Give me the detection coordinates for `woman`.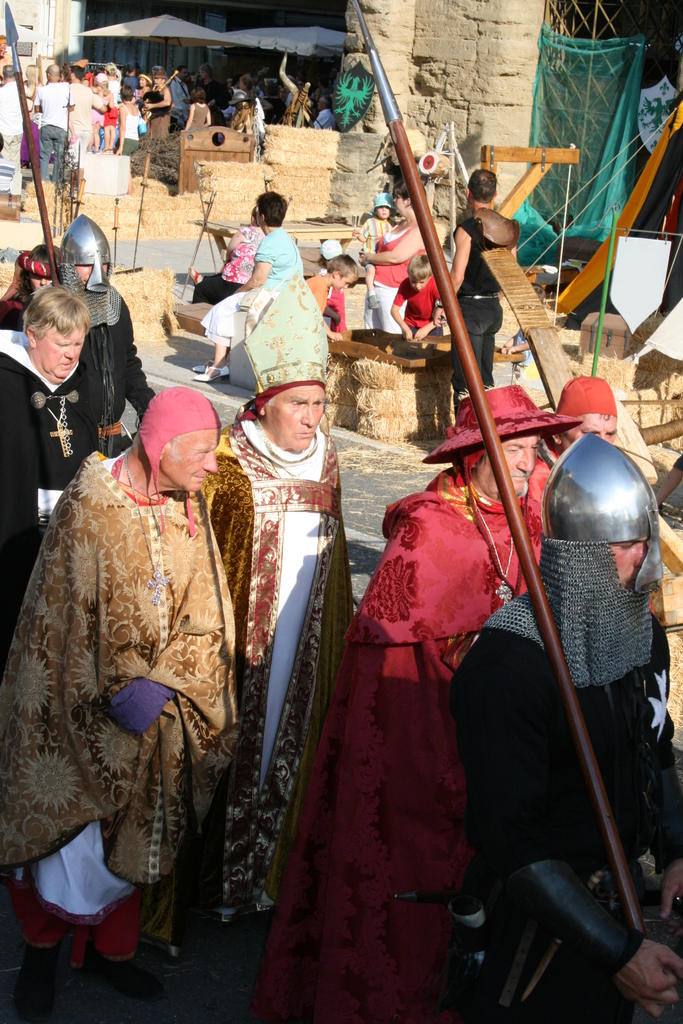
left=21, top=316, right=261, bottom=997.
